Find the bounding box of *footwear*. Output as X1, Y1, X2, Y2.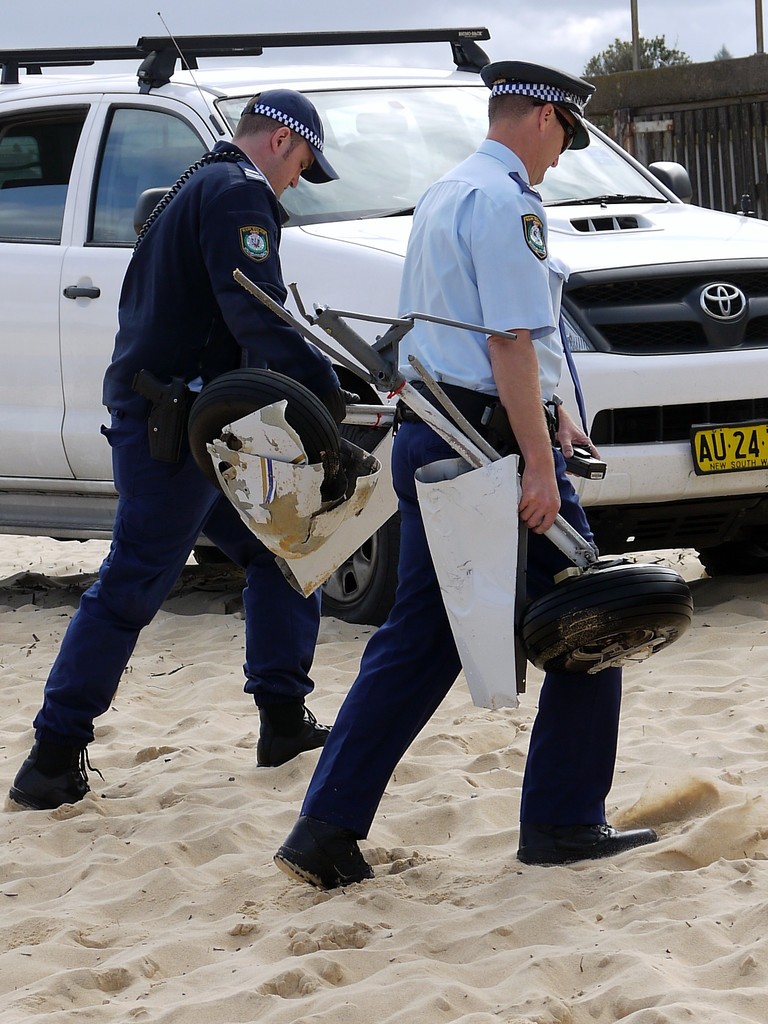
252, 701, 335, 771.
